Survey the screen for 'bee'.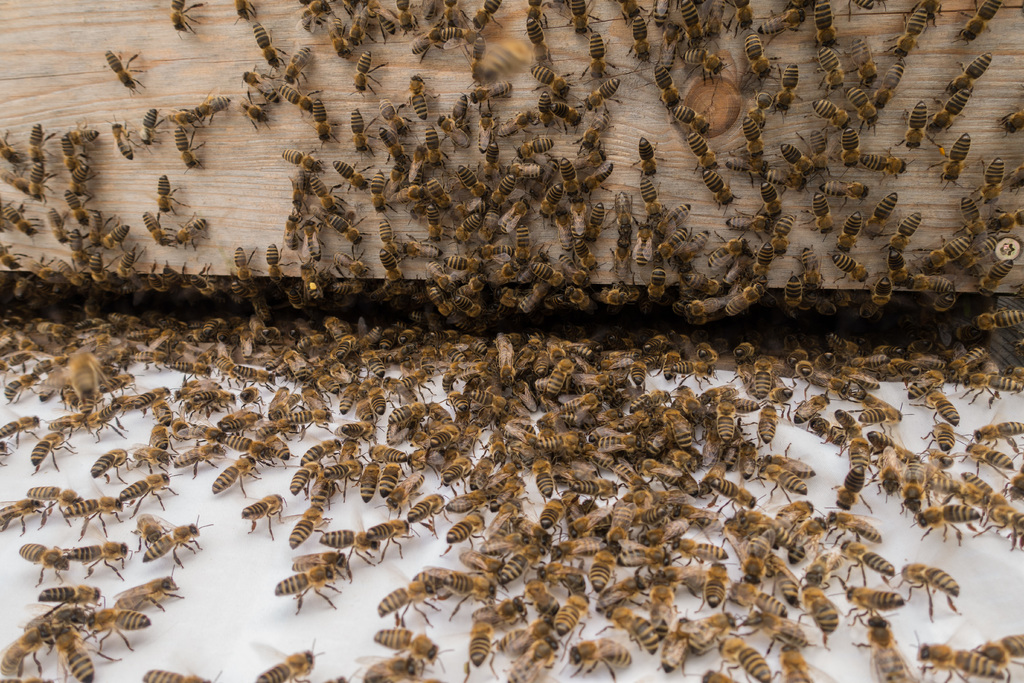
Survey found: {"x1": 302, "y1": 217, "x2": 324, "y2": 261}.
